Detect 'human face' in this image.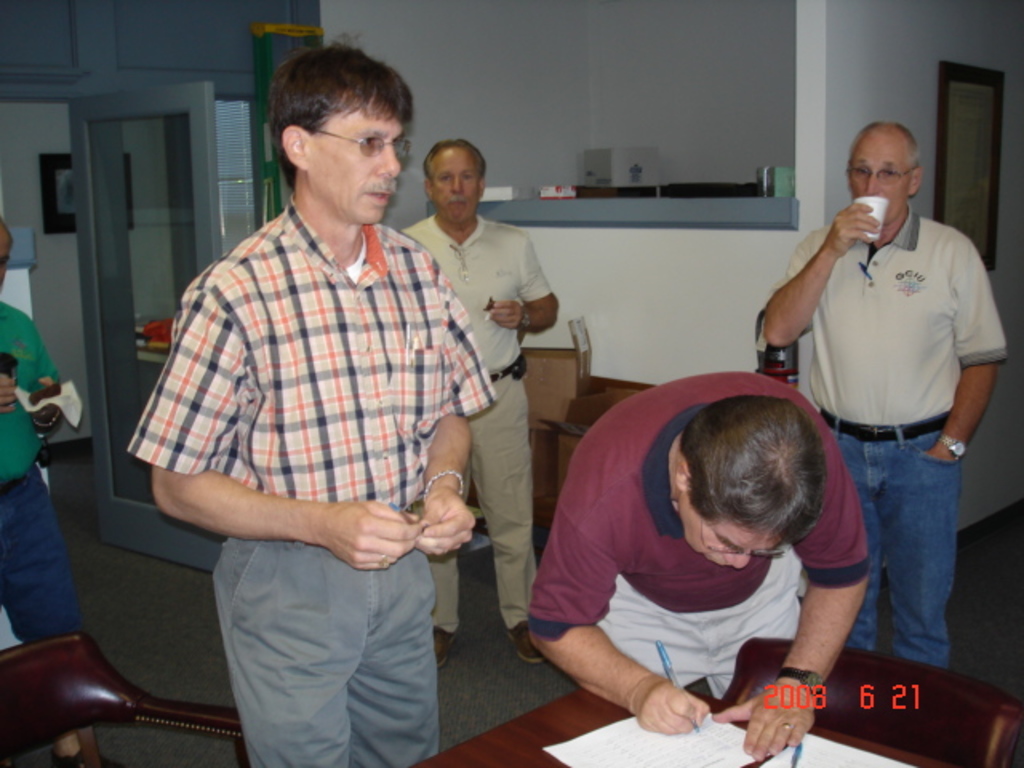
Detection: [307, 98, 402, 226].
